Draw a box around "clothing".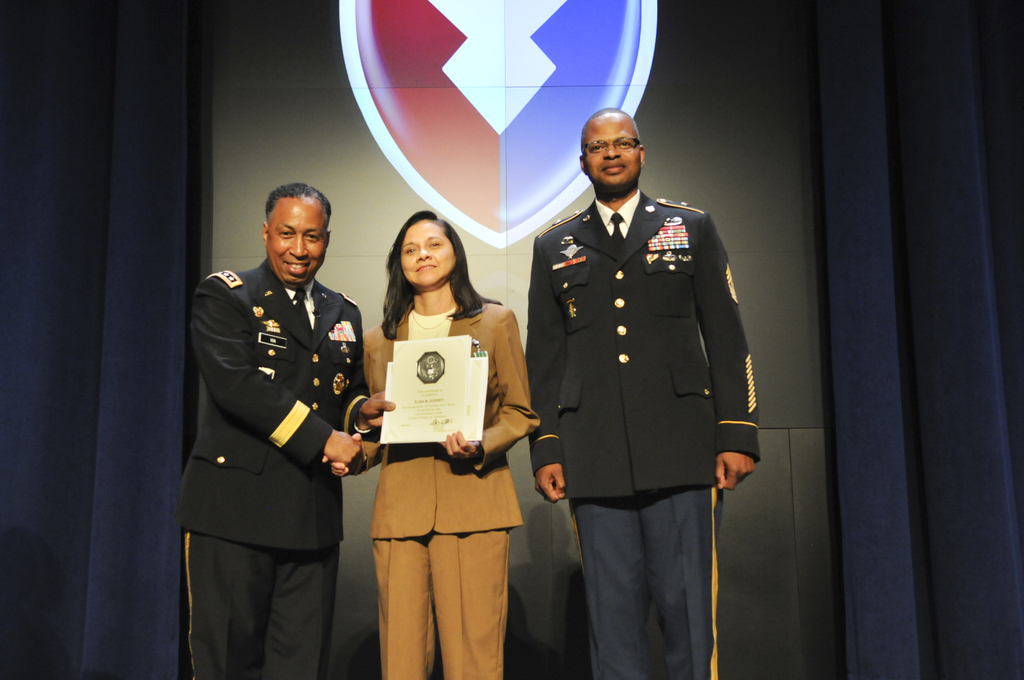
crop(364, 295, 552, 679).
